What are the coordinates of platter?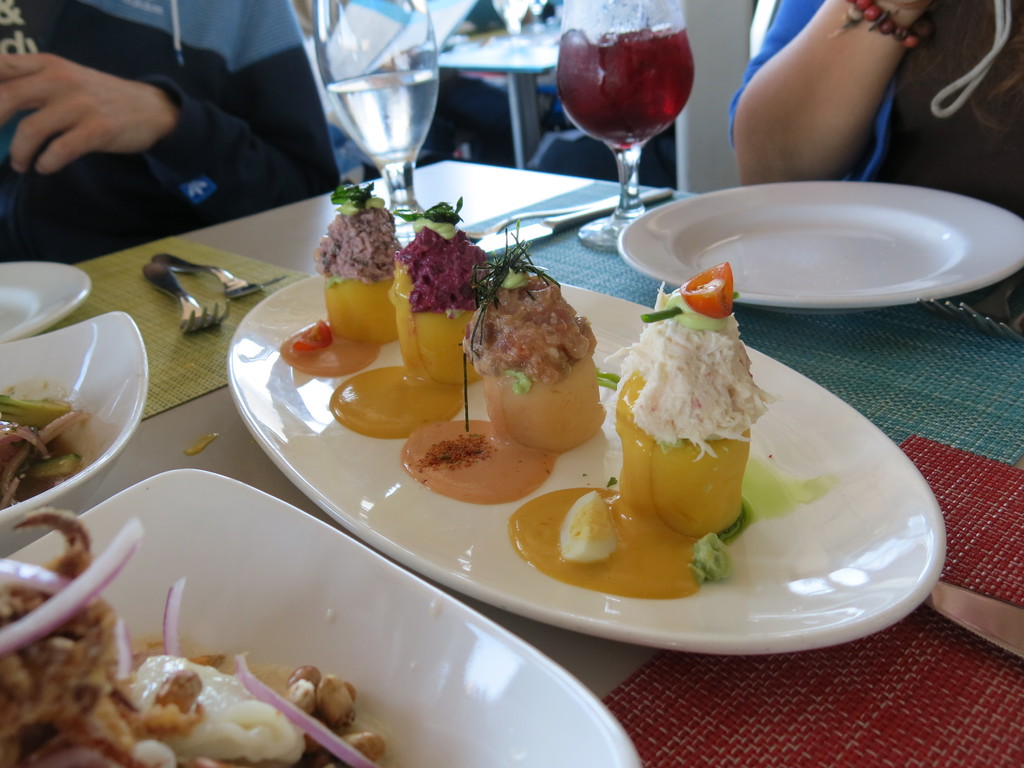
bbox=(0, 259, 90, 344).
